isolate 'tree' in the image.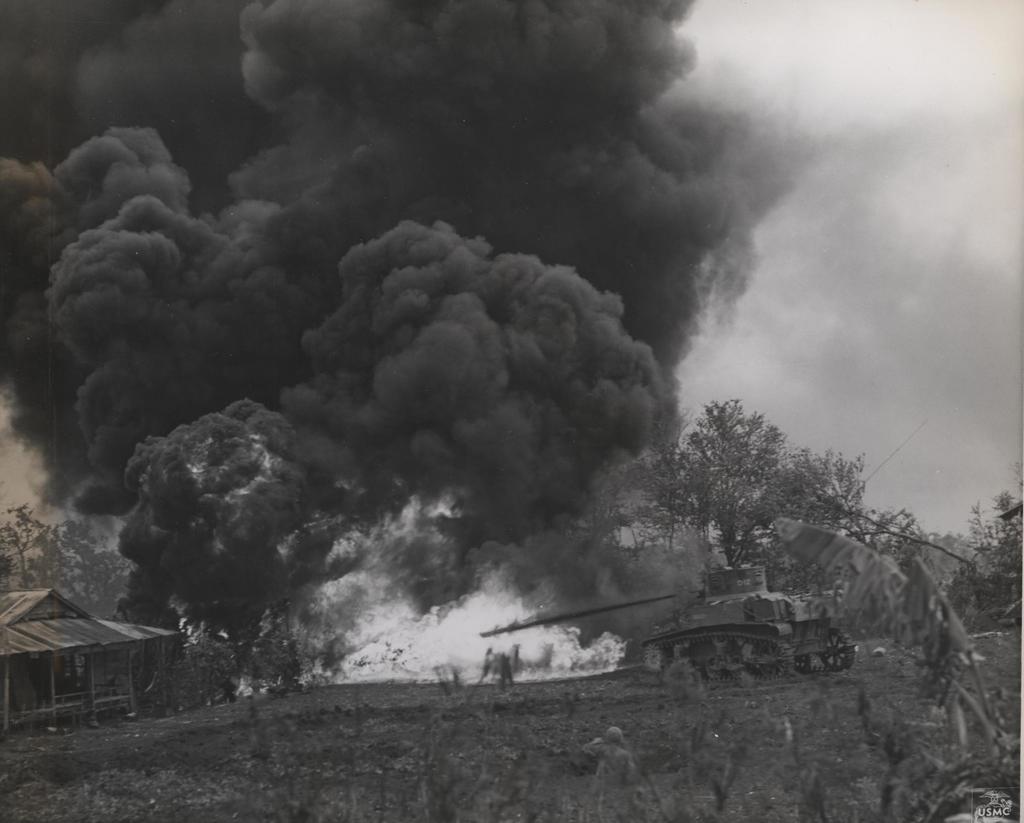
Isolated region: x1=948 y1=479 x2=1023 y2=629.
